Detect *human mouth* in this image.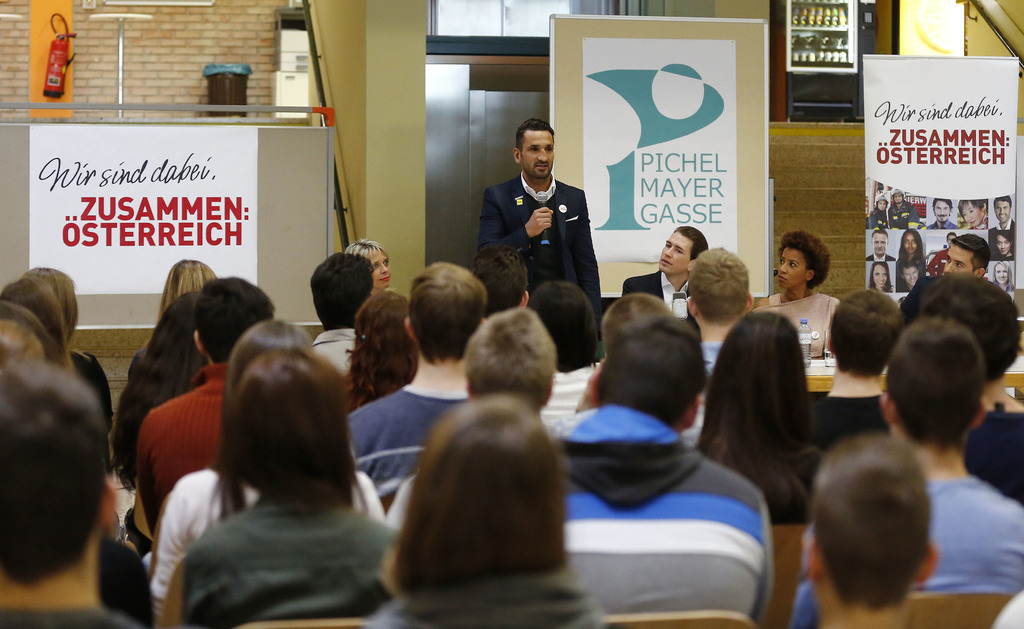
Detection: bbox=(659, 257, 673, 265).
